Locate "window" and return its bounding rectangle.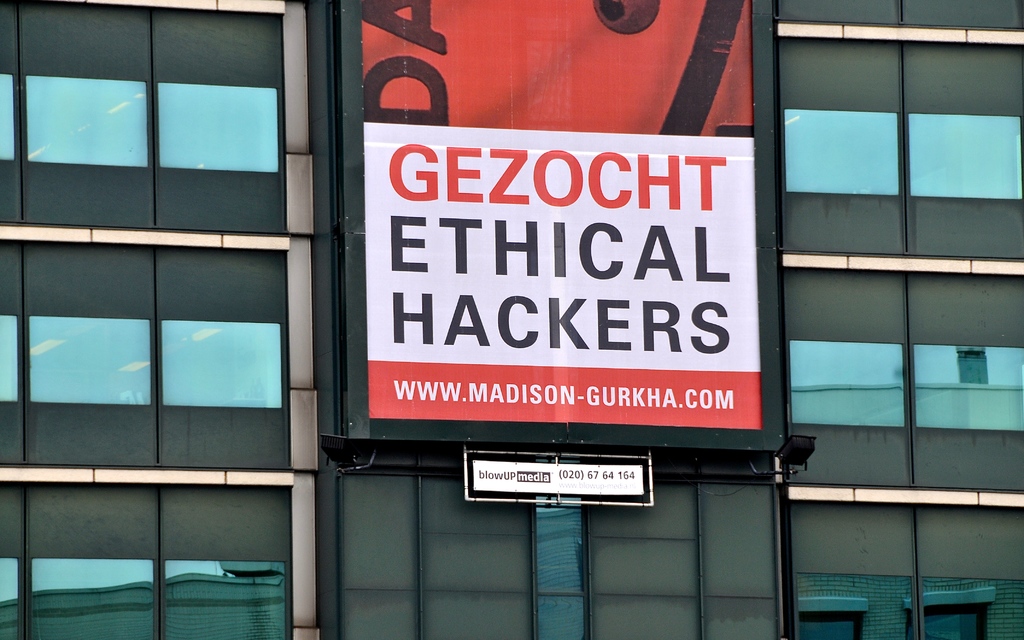
x1=784 y1=265 x2=1023 y2=489.
